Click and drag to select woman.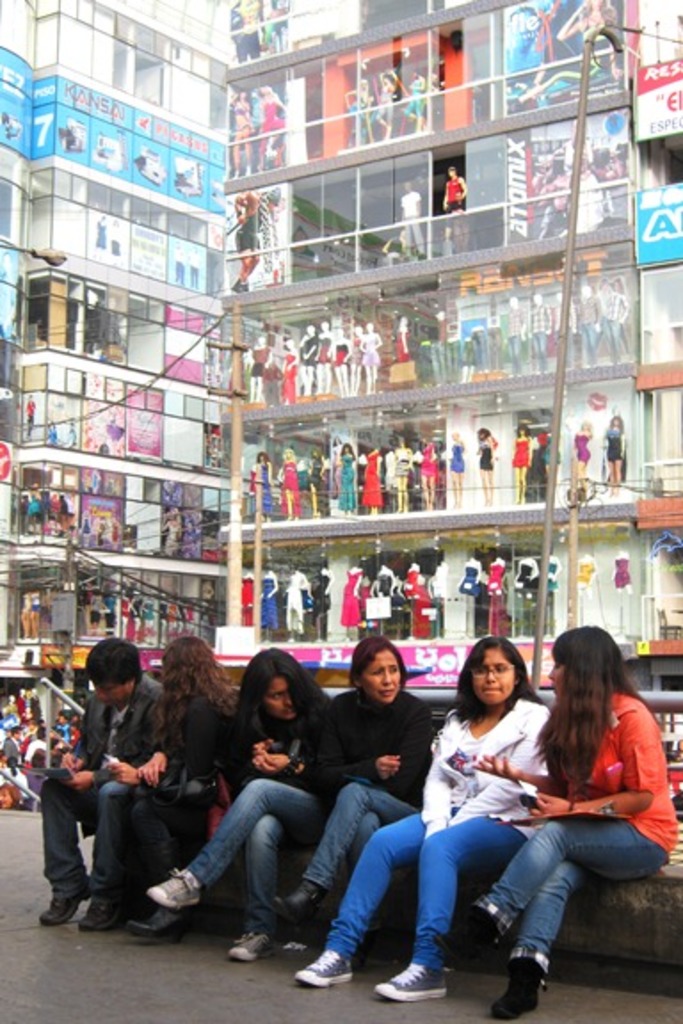
Selection: locate(365, 324, 379, 389).
